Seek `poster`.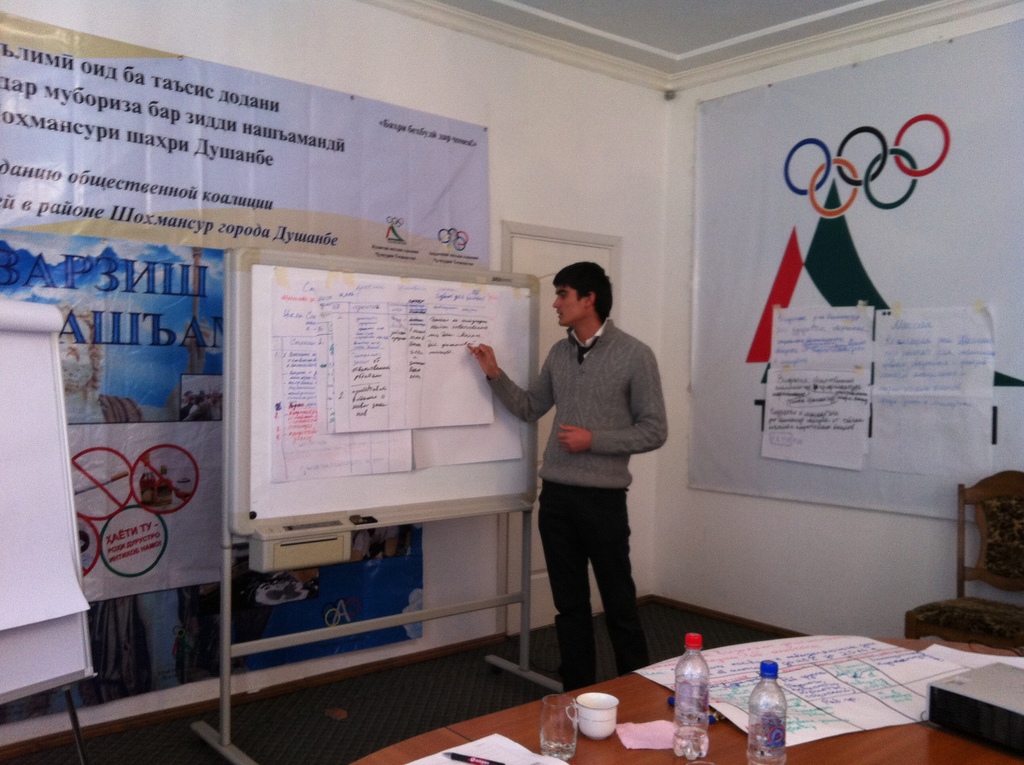
x1=687, y1=23, x2=1023, y2=524.
